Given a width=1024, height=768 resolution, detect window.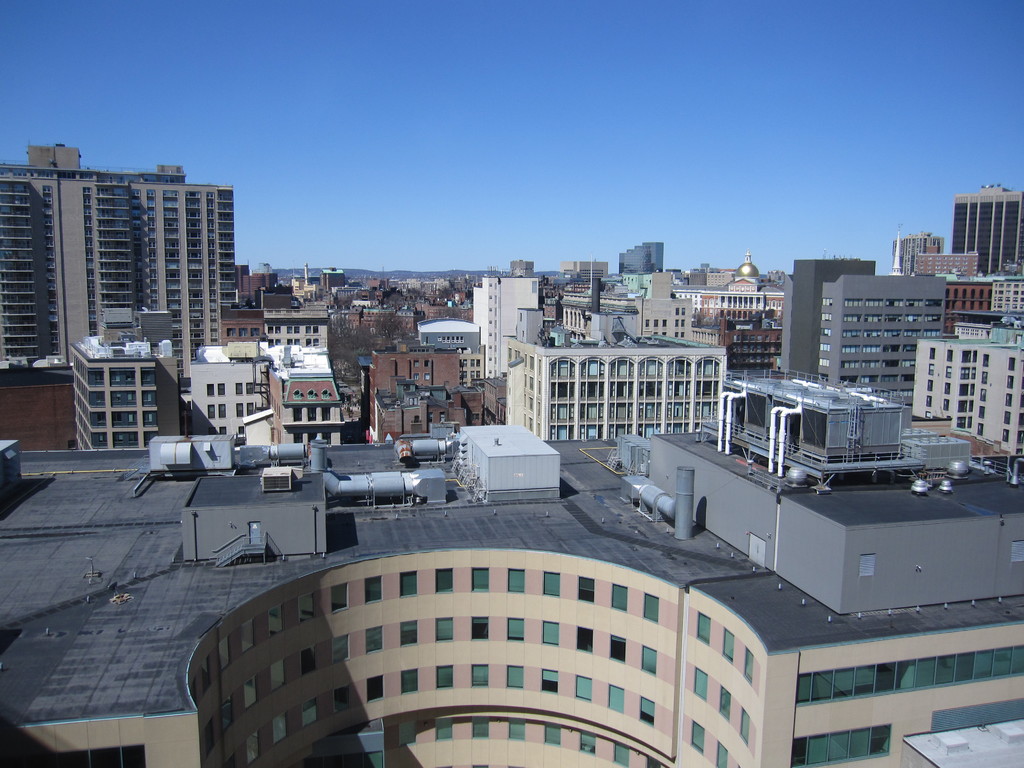
Rect(540, 668, 561, 692).
